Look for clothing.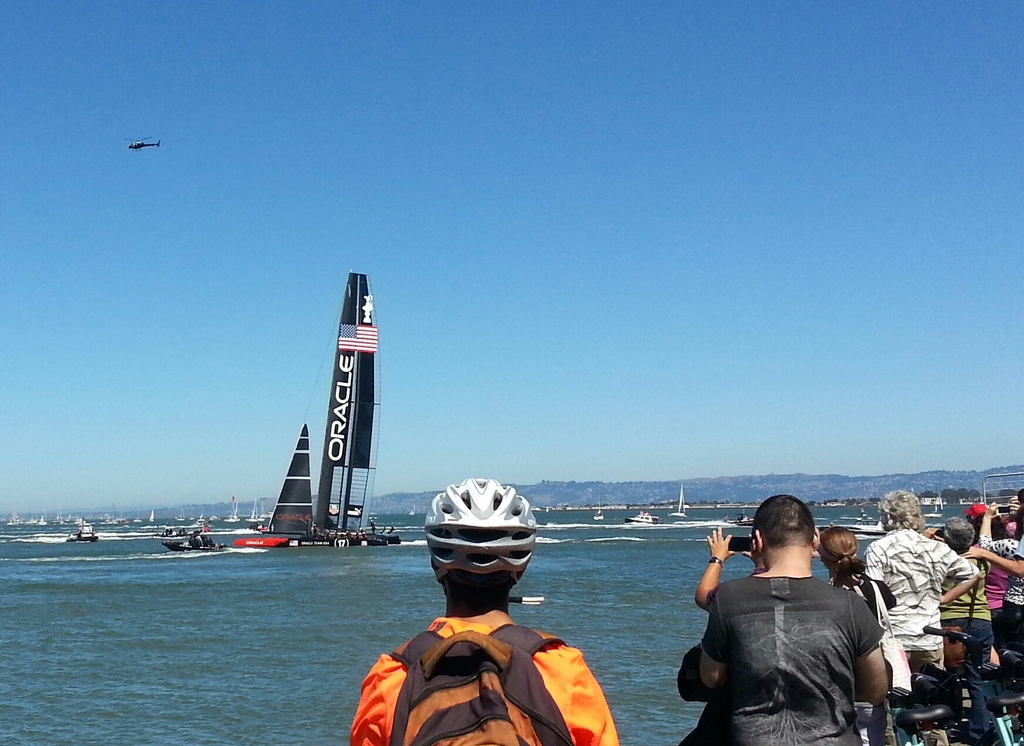
Found: (x1=346, y1=611, x2=622, y2=745).
